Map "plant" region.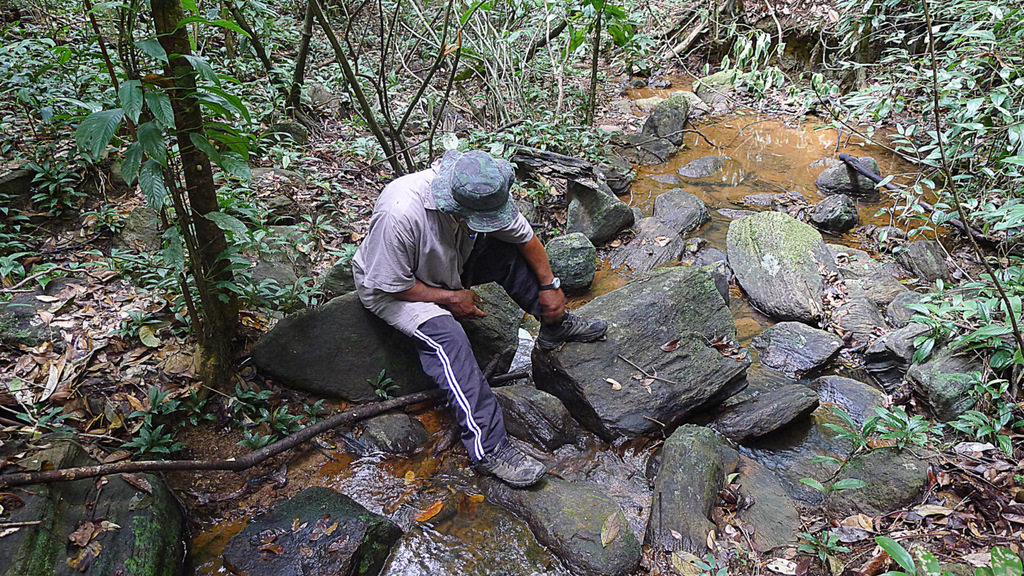
Mapped to pyautogui.locateOnScreen(730, 546, 748, 567).
